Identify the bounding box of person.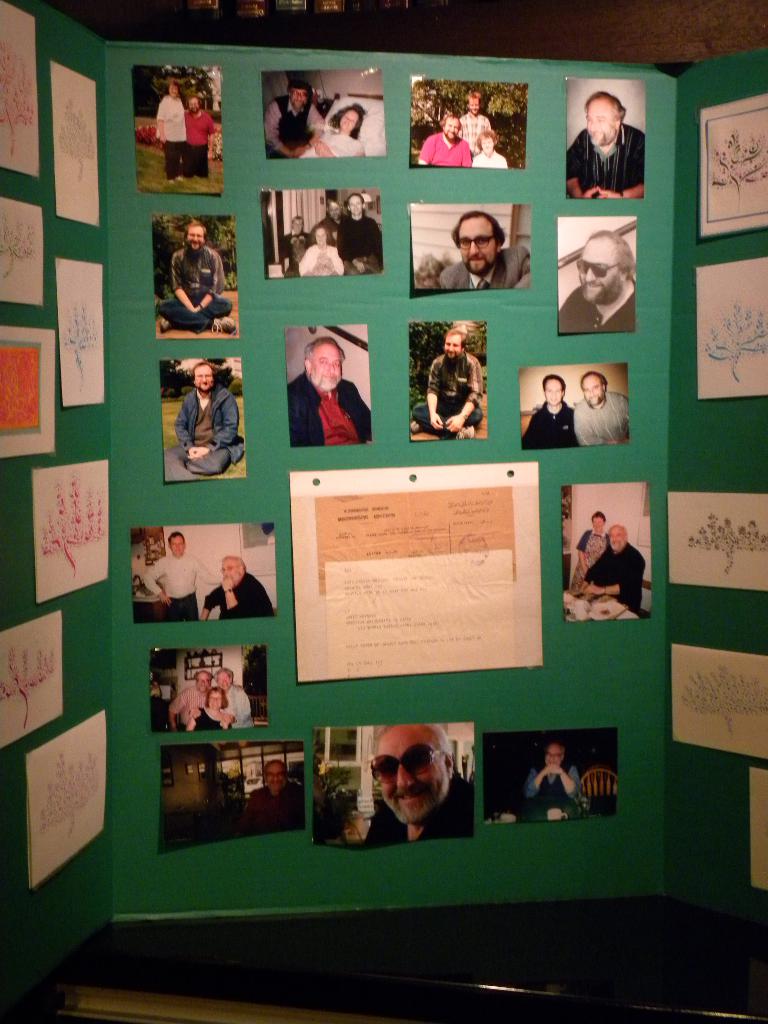
<bbox>518, 374, 577, 453</bbox>.
